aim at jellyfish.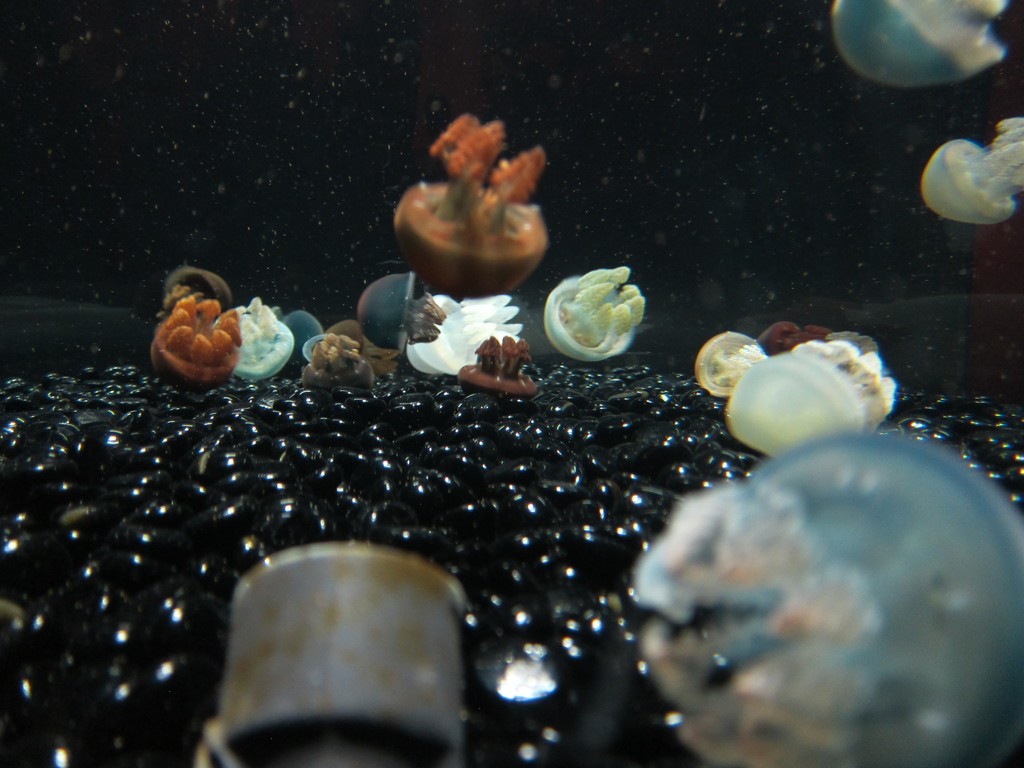
Aimed at BBox(457, 326, 541, 398).
